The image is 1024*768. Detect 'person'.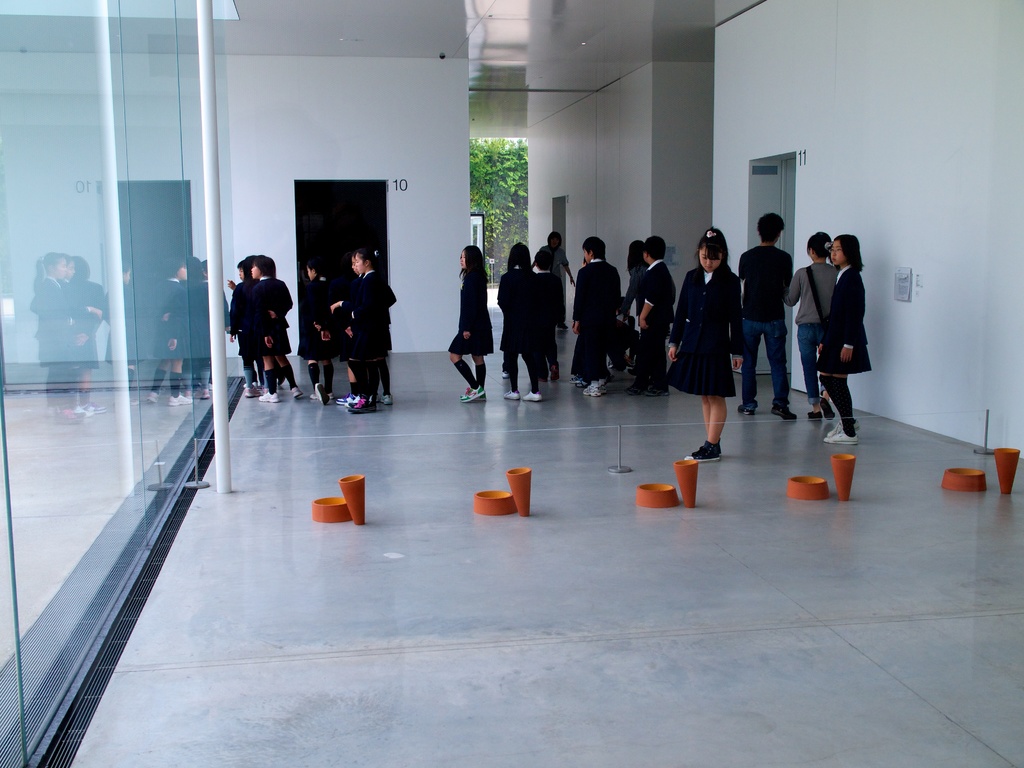
Detection: box(815, 227, 875, 441).
